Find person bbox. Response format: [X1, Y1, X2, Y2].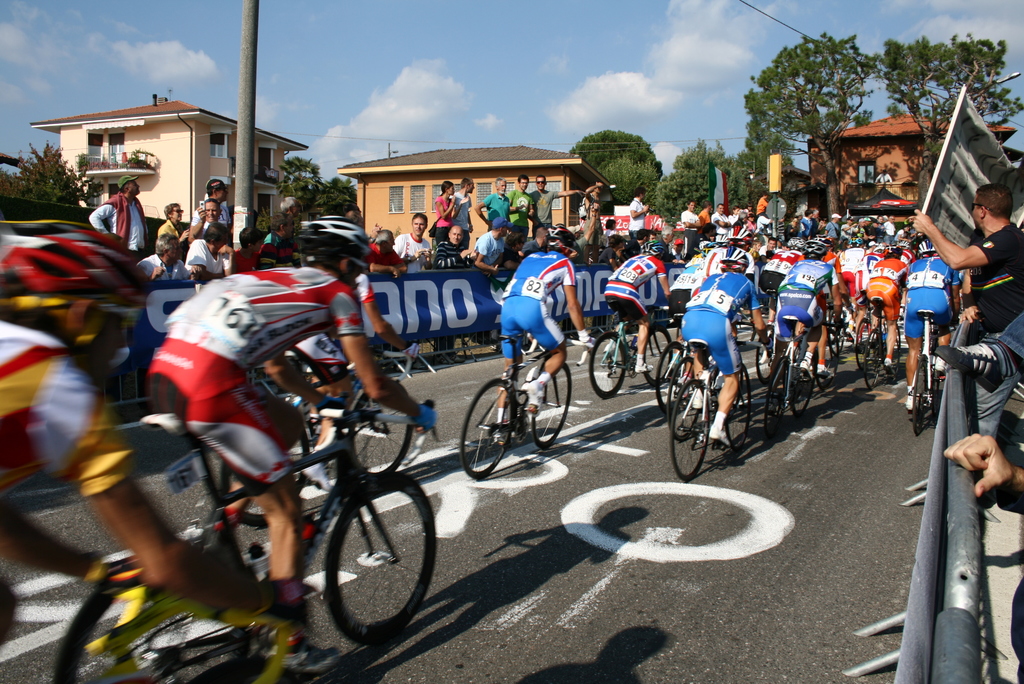
[678, 247, 768, 446].
